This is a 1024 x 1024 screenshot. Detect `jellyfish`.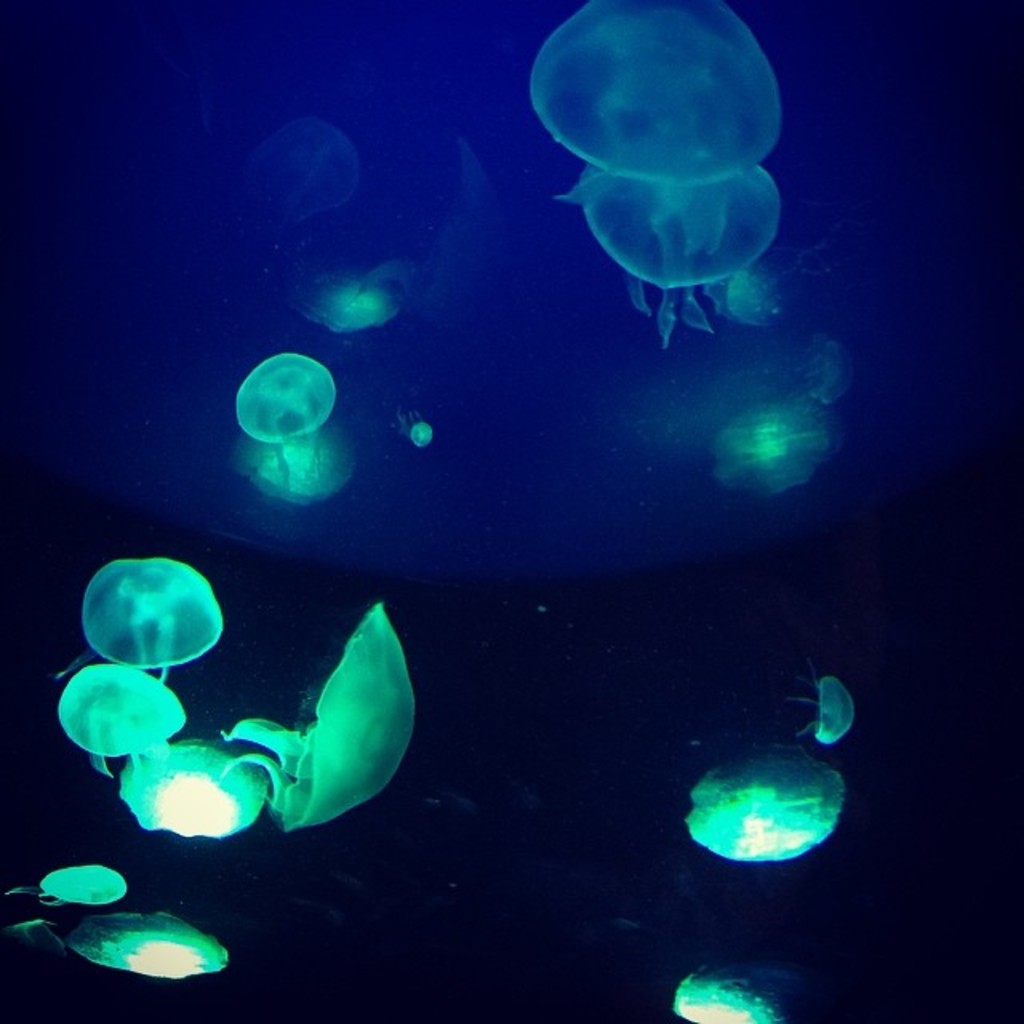
region(10, 862, 128, 912).
